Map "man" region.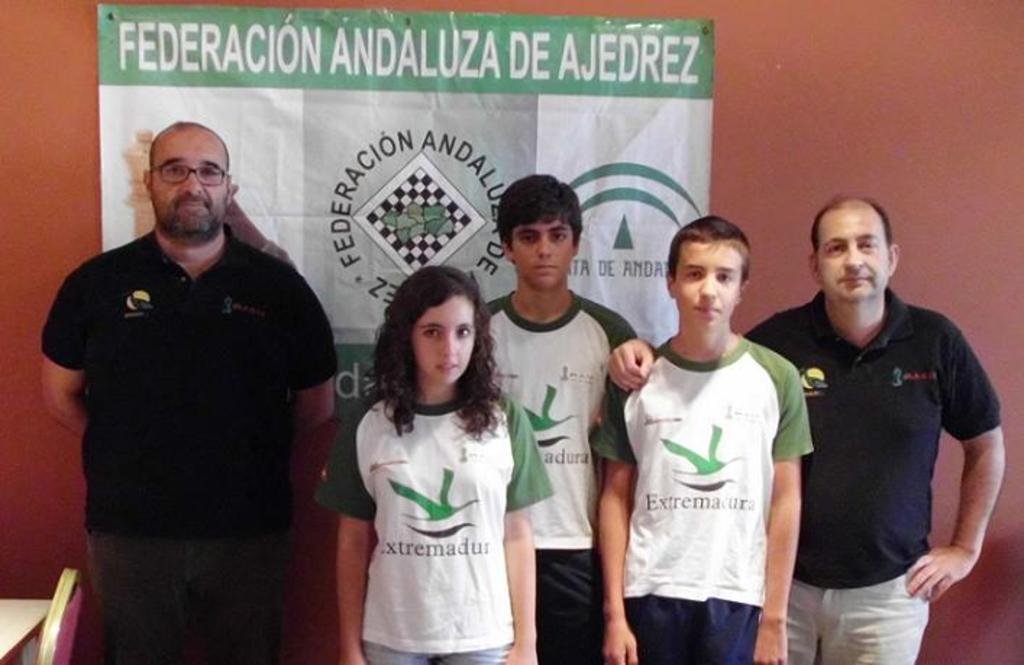
Mapped to [765,177,996,658].
